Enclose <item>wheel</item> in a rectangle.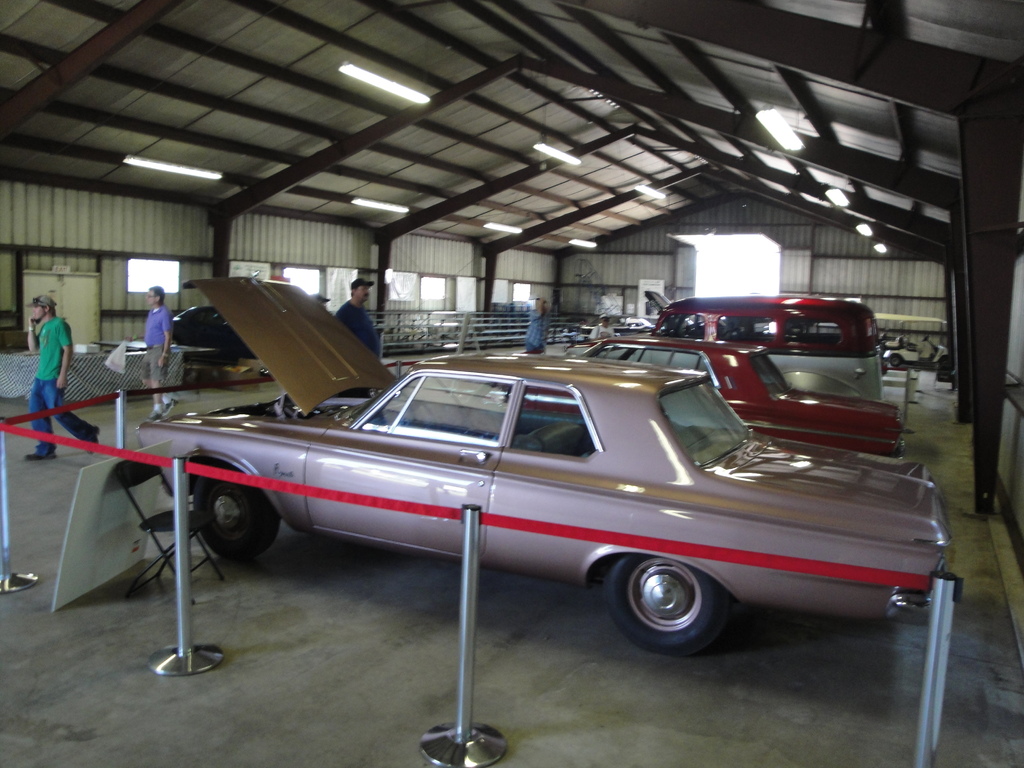
[left=602, top=549, right=731, bottom=655].
